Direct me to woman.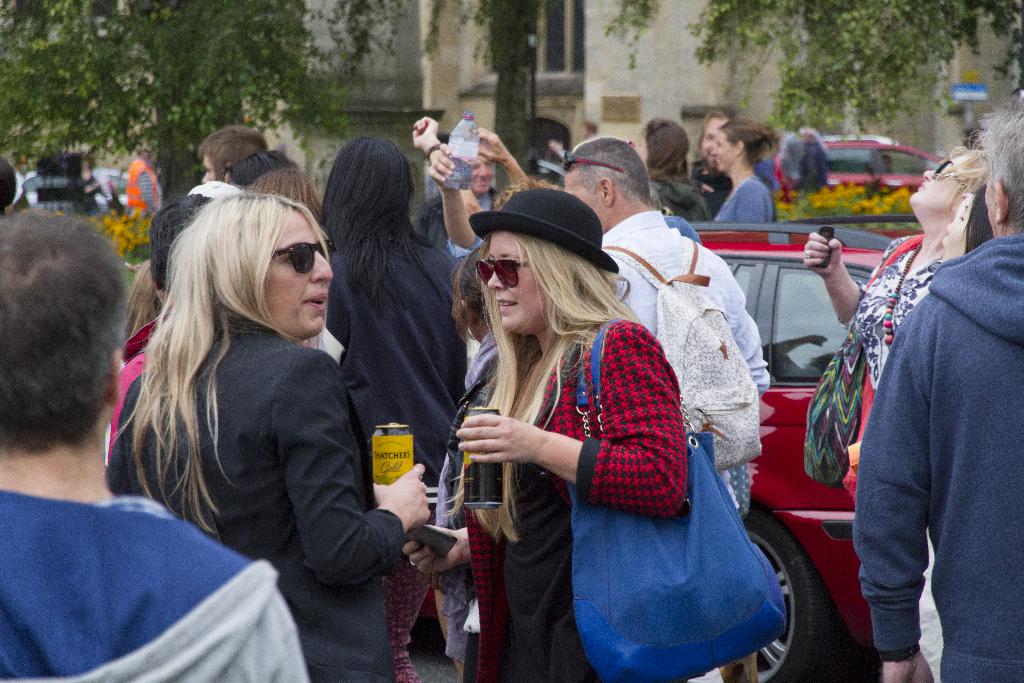
Direction: region(307, 133, 467, 682).
